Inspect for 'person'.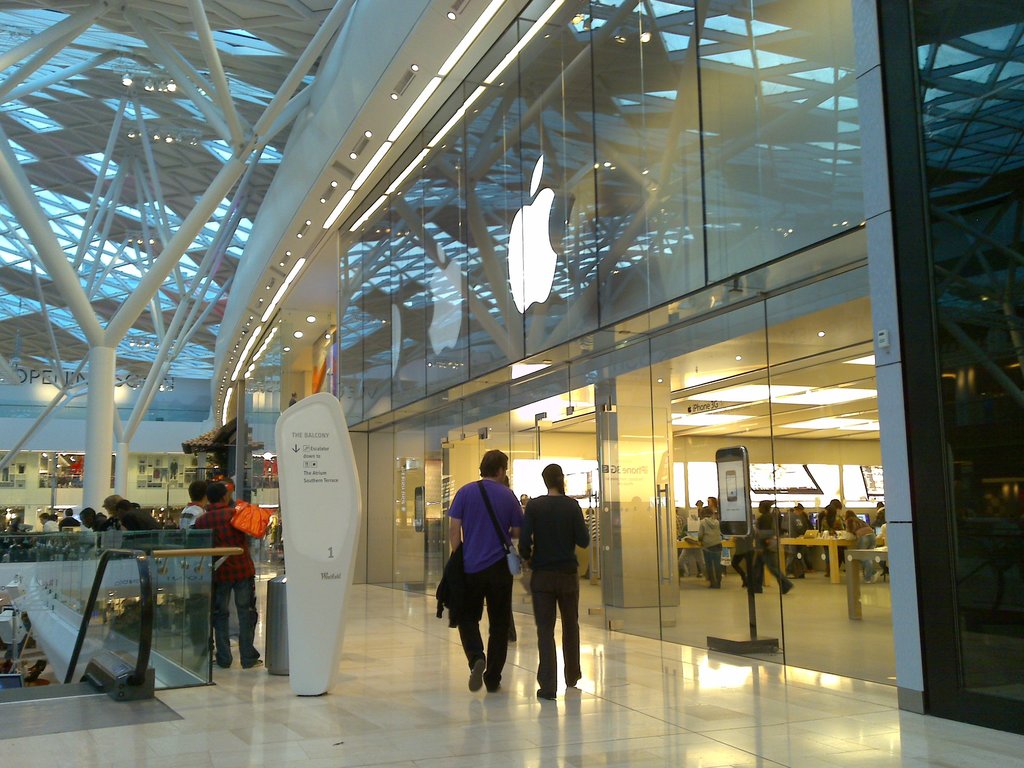
Inspection: [752, 500, 794, 598].
